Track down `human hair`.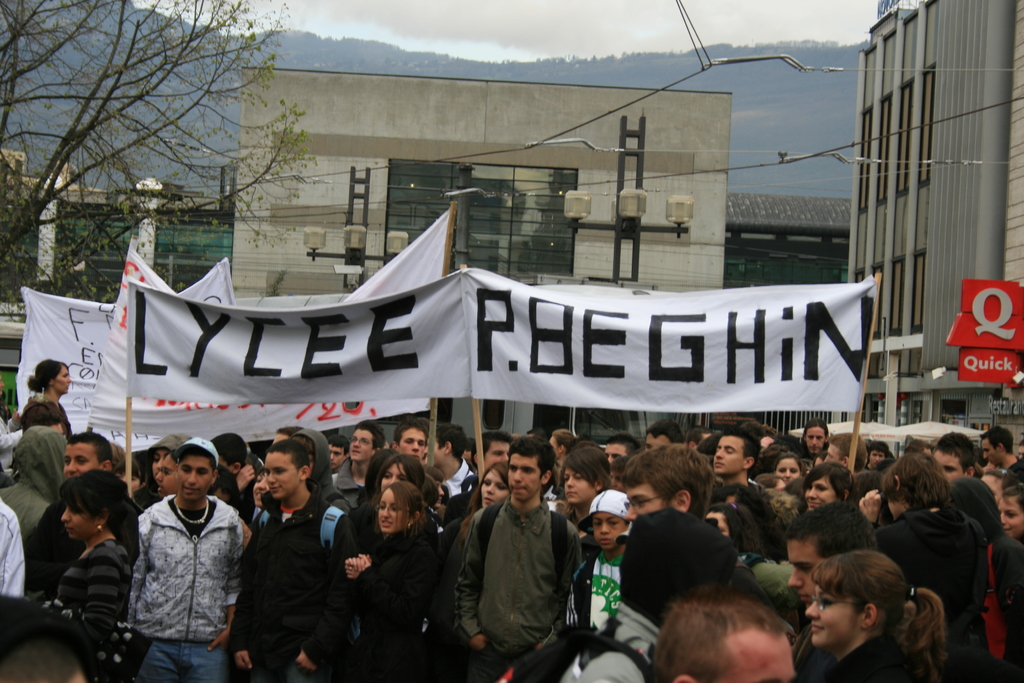
Tracked to (left=664, top=588, right=812, bottom=680).
